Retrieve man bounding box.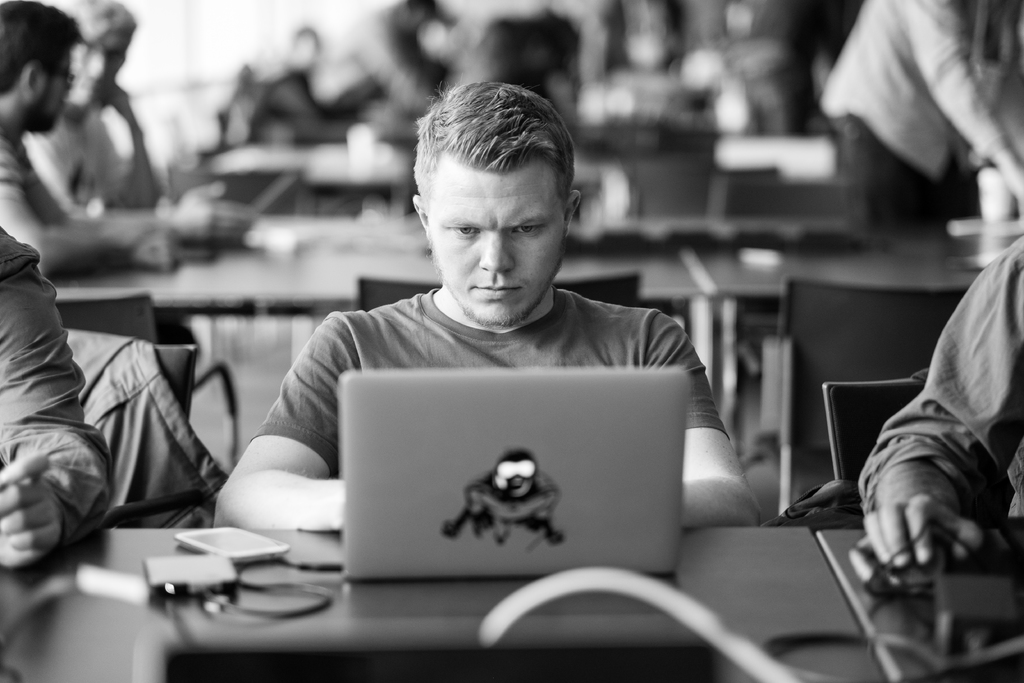
Bounding box: Rect(0, 215, 118, 575).
